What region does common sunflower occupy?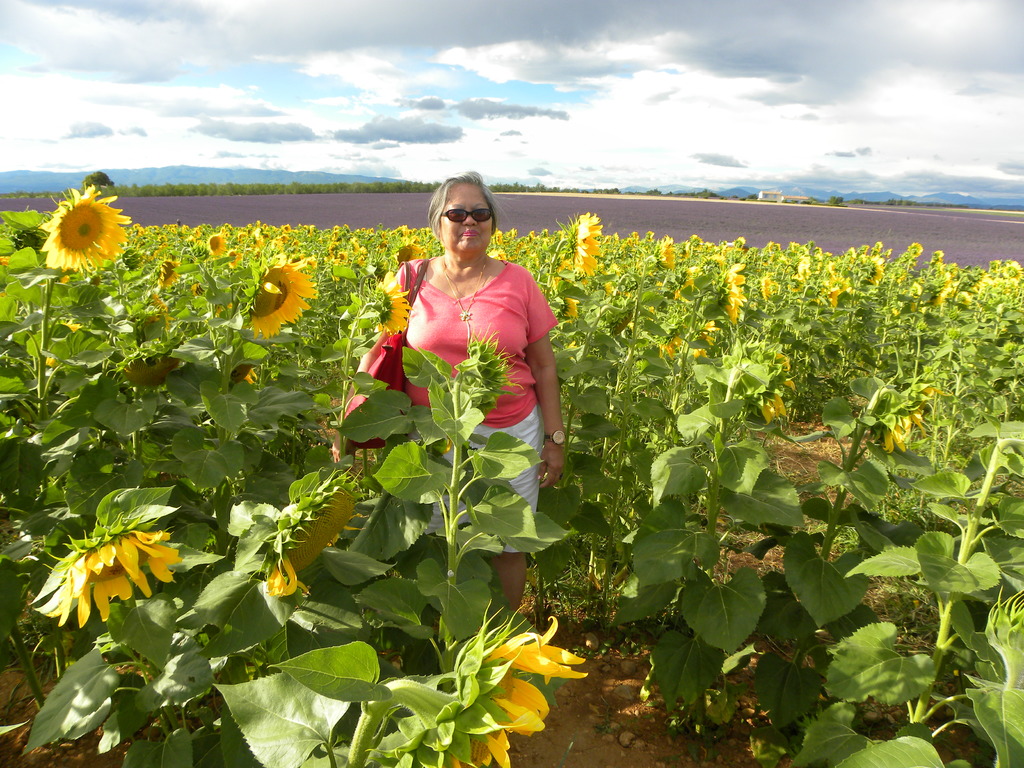
select_region(362, 636, 581, 767).
